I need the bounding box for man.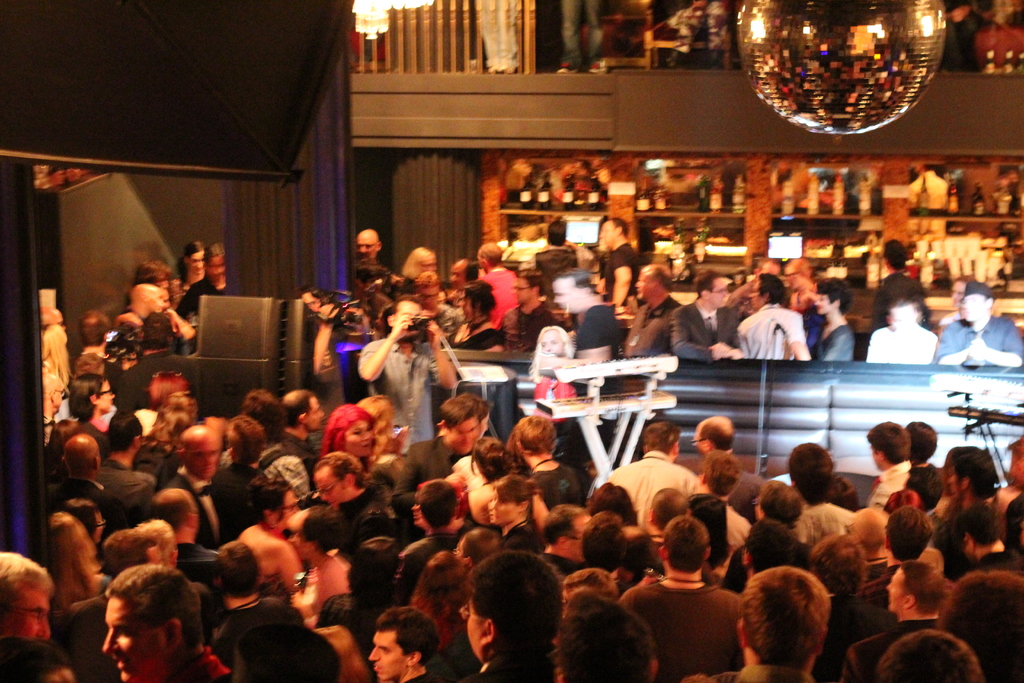
Here it is: {"left": 211, "top": 414, "right": 272, "bottom": 528}.
